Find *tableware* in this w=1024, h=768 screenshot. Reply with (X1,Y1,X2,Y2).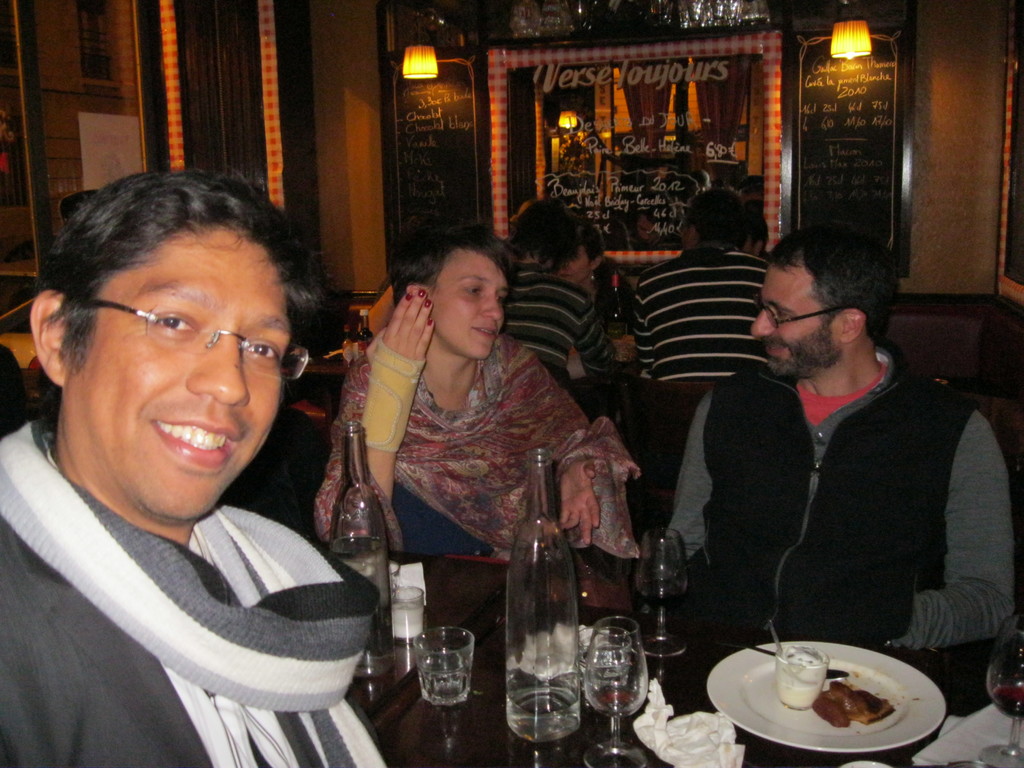
(687,641,948,751).
